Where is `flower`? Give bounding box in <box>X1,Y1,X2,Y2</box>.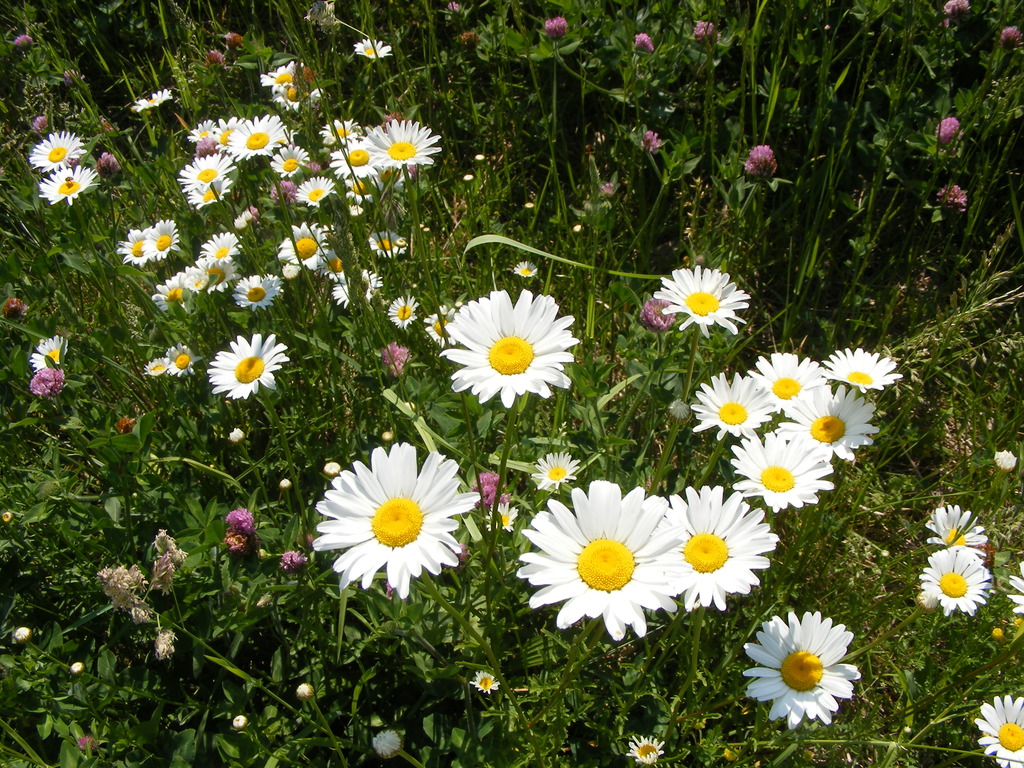
<box>205,329,292,402</box>.
